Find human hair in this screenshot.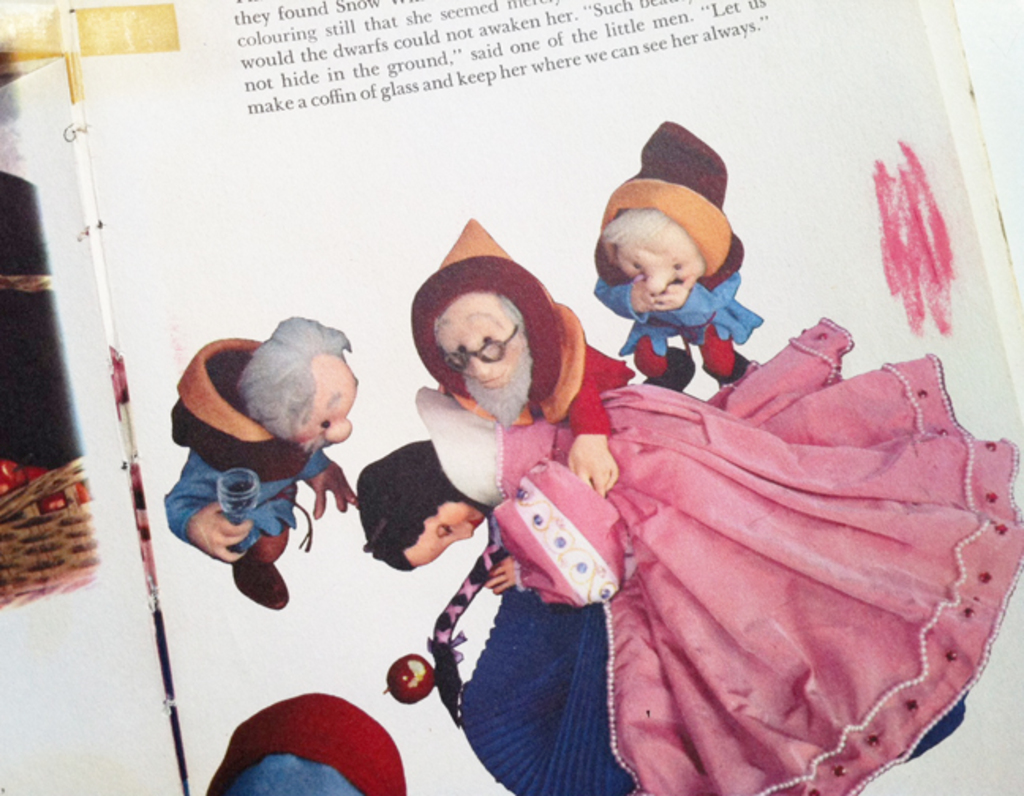
The bounding box for human hair is x1=600, y1=207, x2=691, y2=248.
